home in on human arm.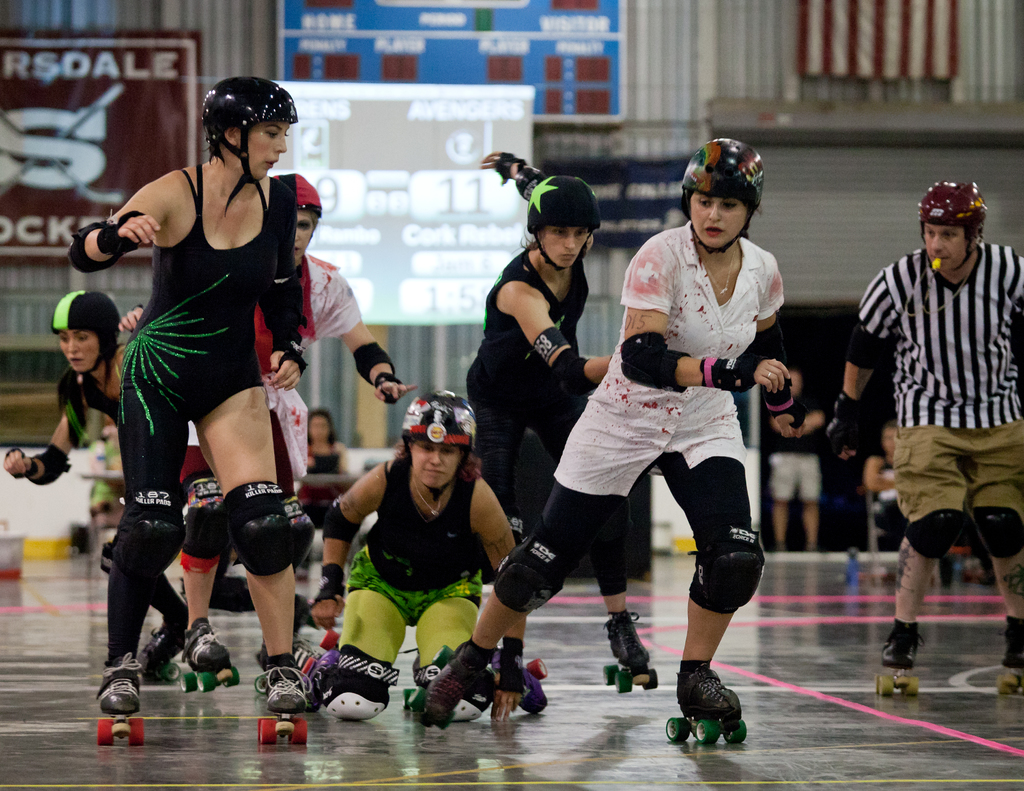
Homed in at left=84, top=164, right=173, bottom=270.
